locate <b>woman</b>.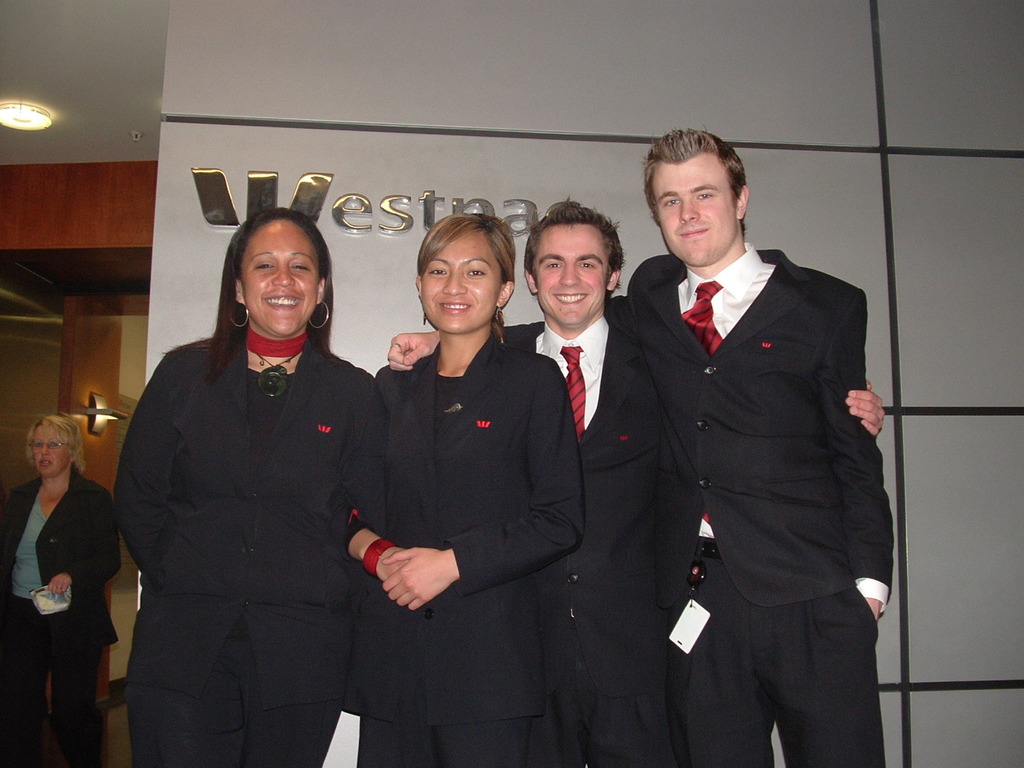
Bounding box: Rect(361, 210, 533, 762).
